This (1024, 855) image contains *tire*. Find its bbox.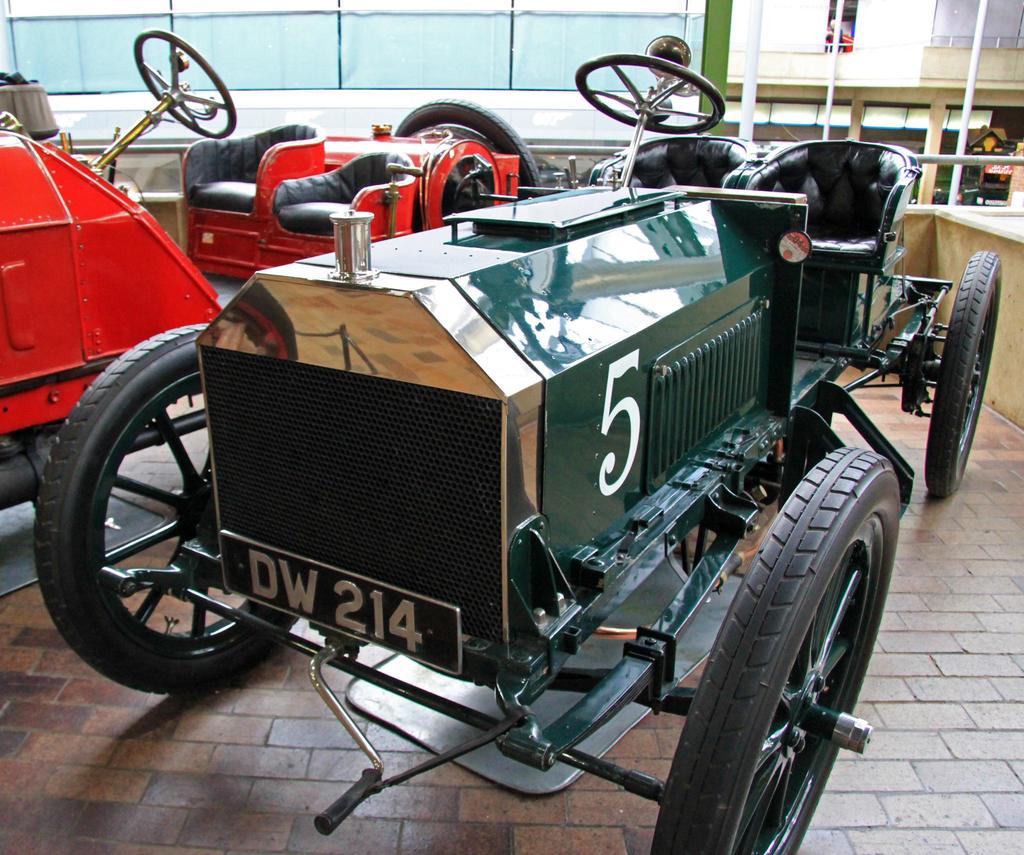
BBox(392, 96, 541, 197).
